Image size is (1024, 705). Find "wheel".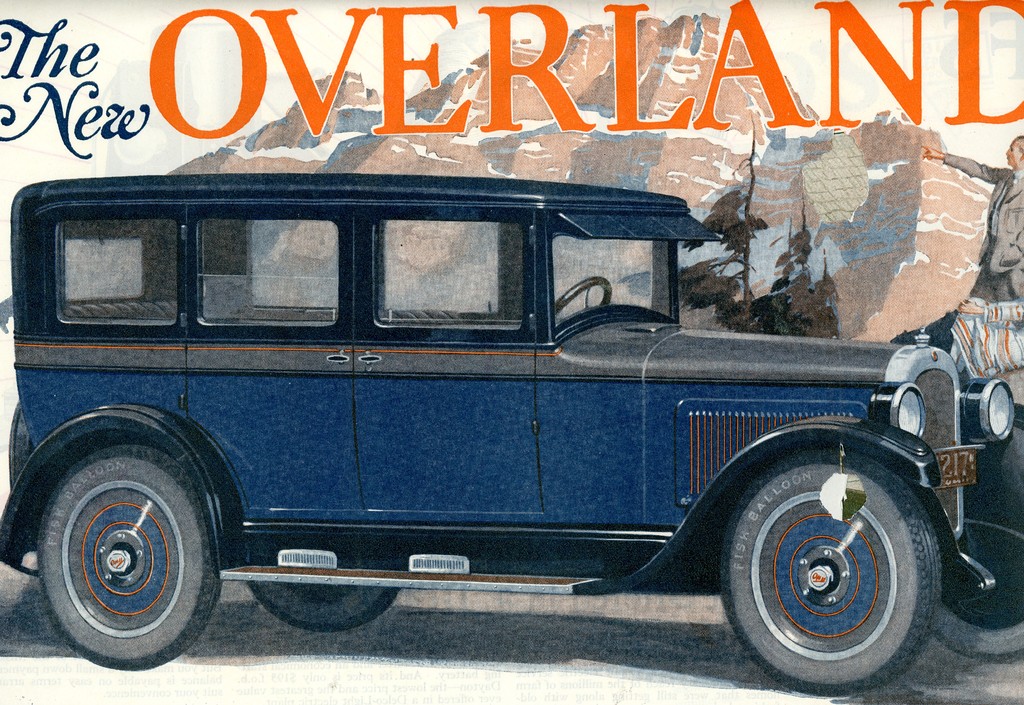
(929,591,1023,661).
